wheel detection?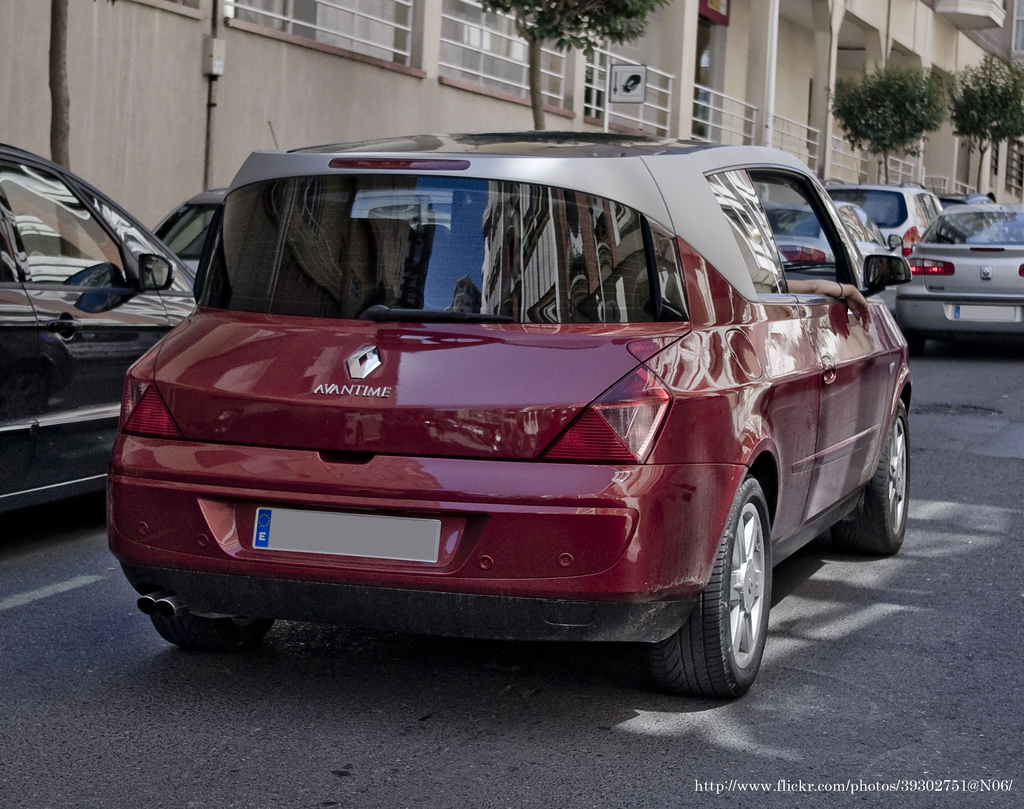
BBox(908, 334, 926, 355)
